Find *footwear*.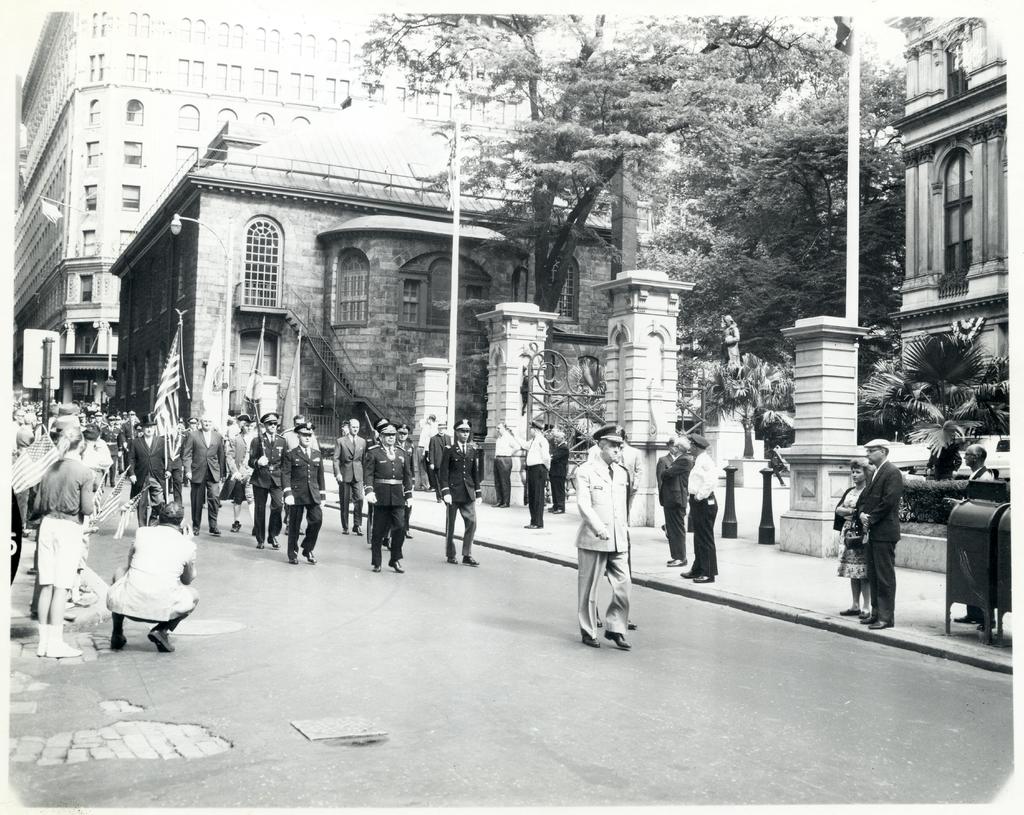
[875,622,892,625].
